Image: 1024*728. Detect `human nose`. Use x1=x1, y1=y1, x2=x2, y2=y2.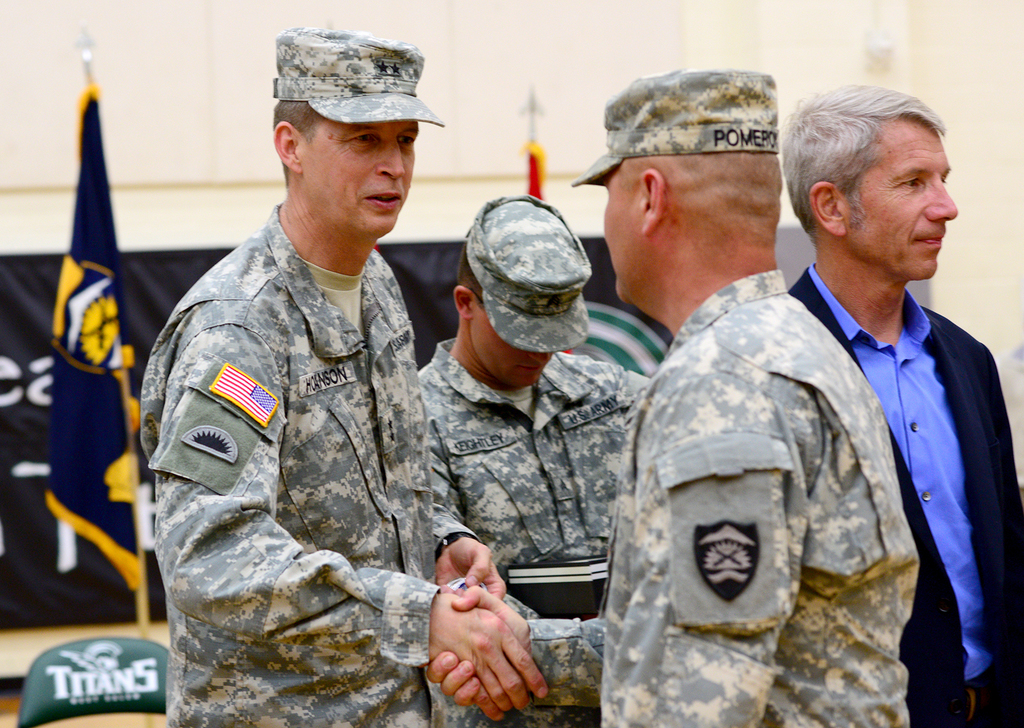
x1=916, y1=170, x2=961, y2=228.
